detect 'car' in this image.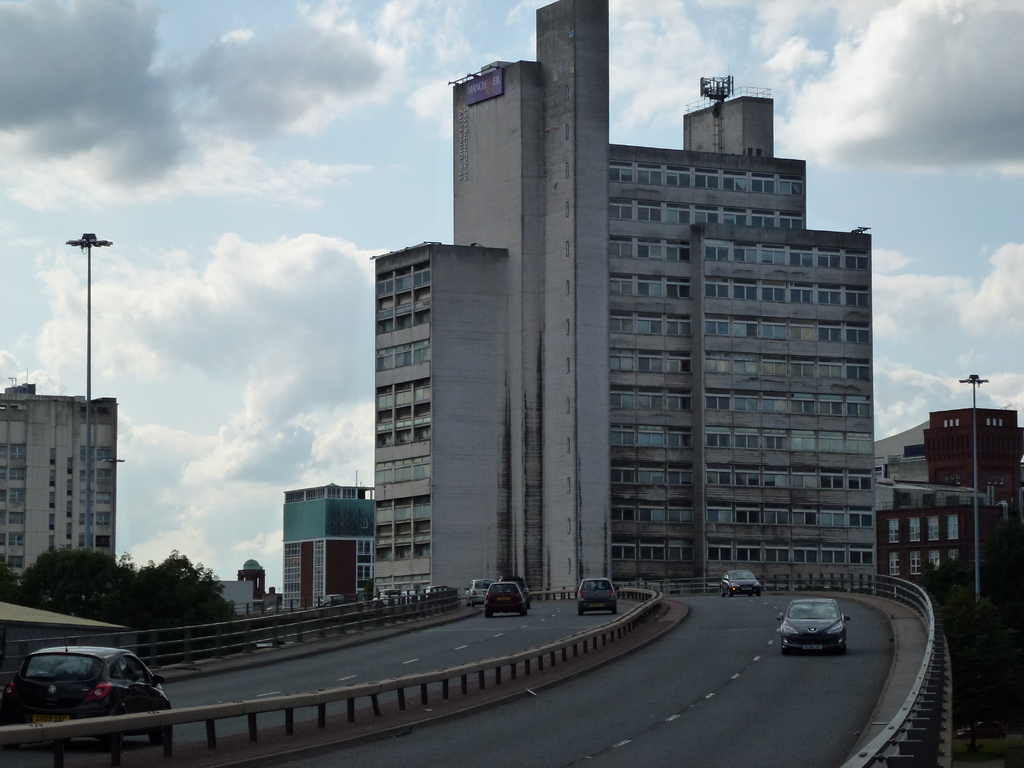
Detection: Rect(487, 582, 527, 616).
